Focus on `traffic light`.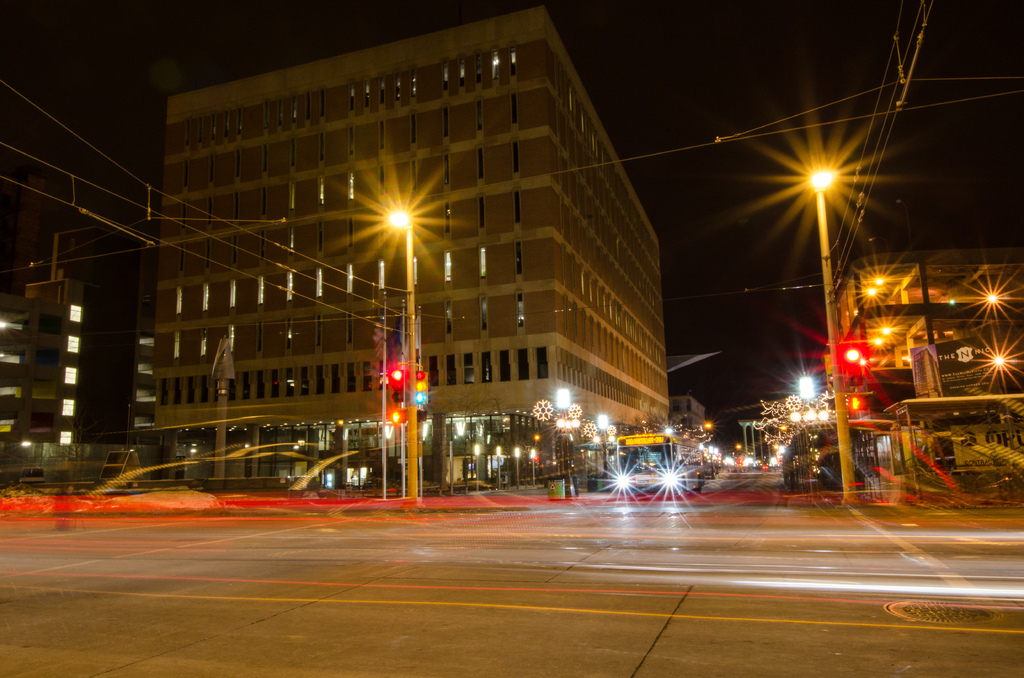
Focused at (x1=844, y1=338, x2=863, y2=371).
